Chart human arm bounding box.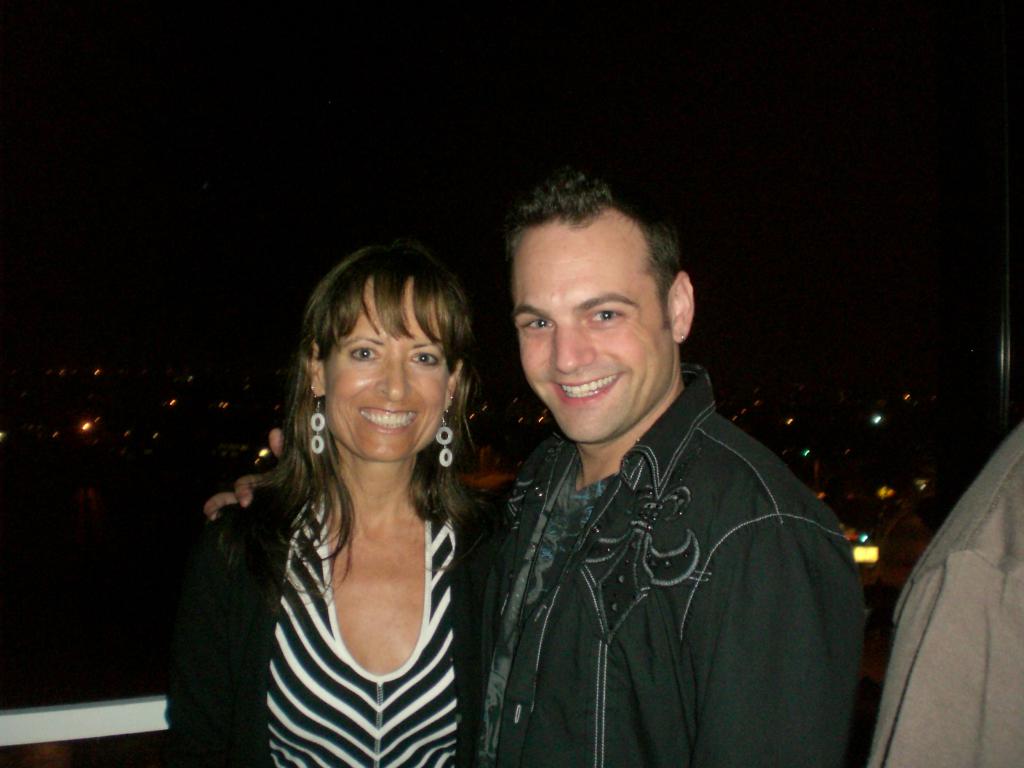
Charted: 865, 549, 1020, 765.
